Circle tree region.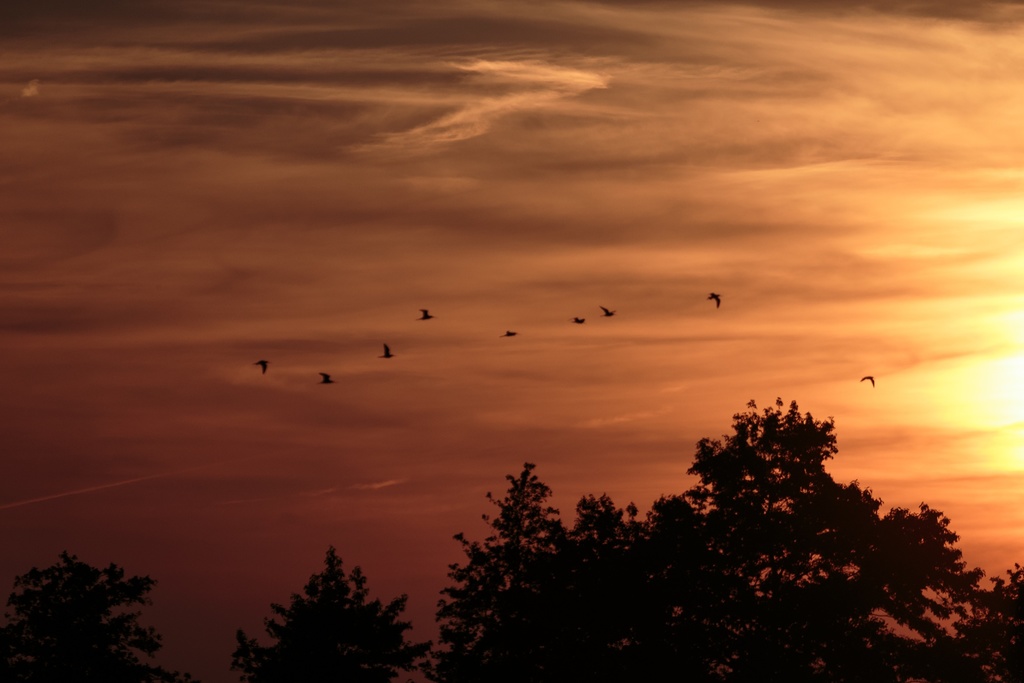
Region: (left=0, top=550, right=163, bottom=682).
